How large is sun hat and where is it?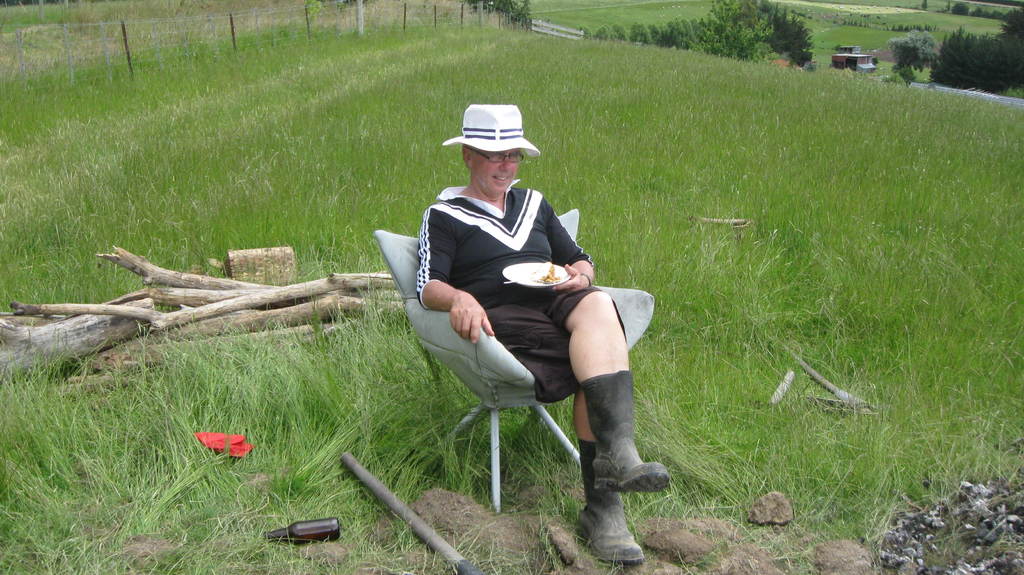
Bounding box: <bbox>440, 99, 543, 152</bbox>.
